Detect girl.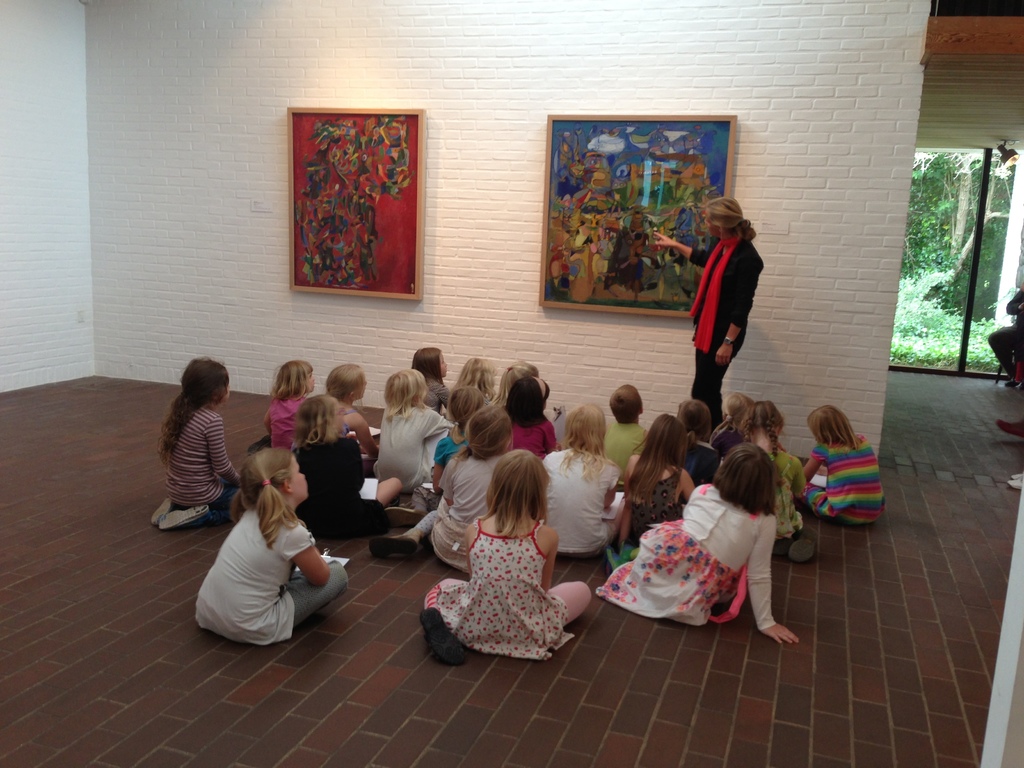
Detected at (left=246, top=356, right=321, bottom=458).
